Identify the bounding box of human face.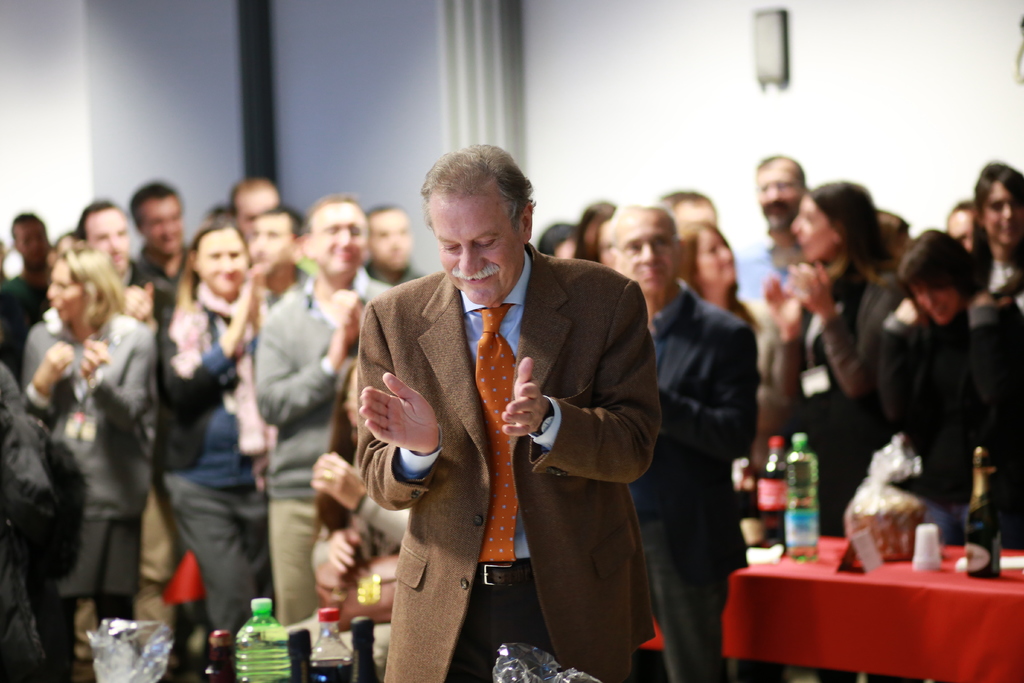
bbox(314, 204, 365, 282).
